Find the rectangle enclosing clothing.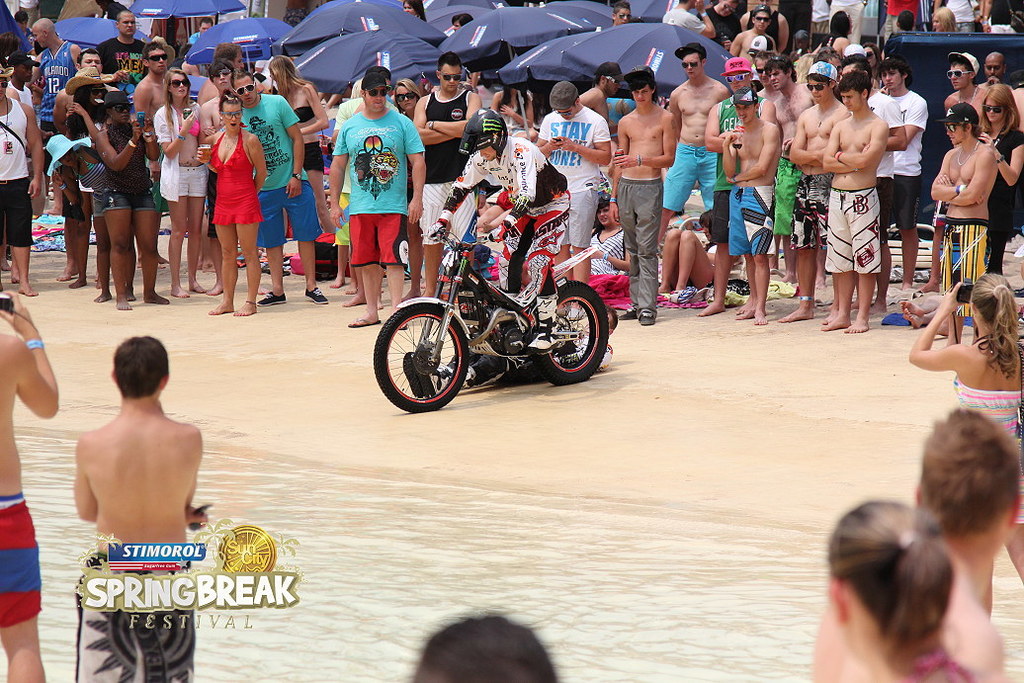
{"left": 97, "top": 121, "right": 171, "bottom": 213}.
